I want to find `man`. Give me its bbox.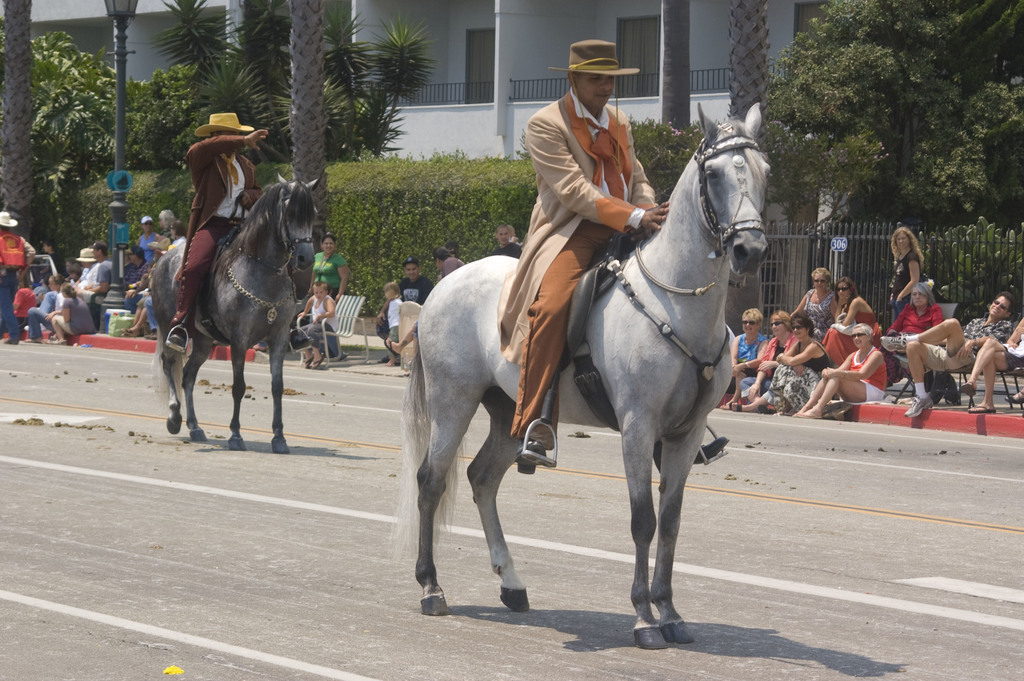
879, 291, 1016, 416.
